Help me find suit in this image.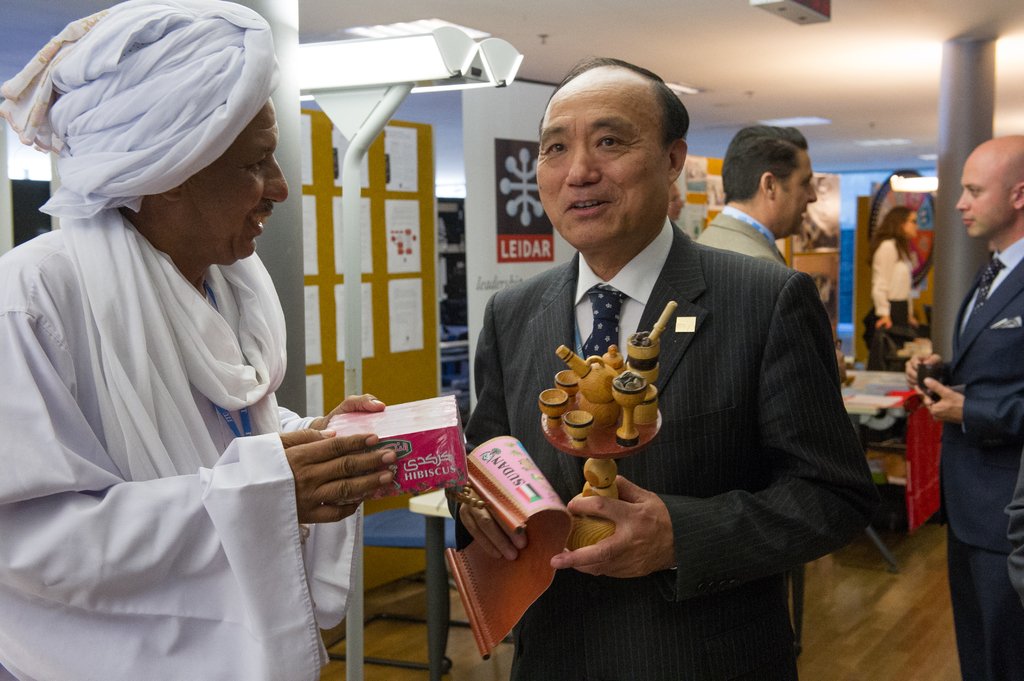
Found it: 694/202/796/649.
